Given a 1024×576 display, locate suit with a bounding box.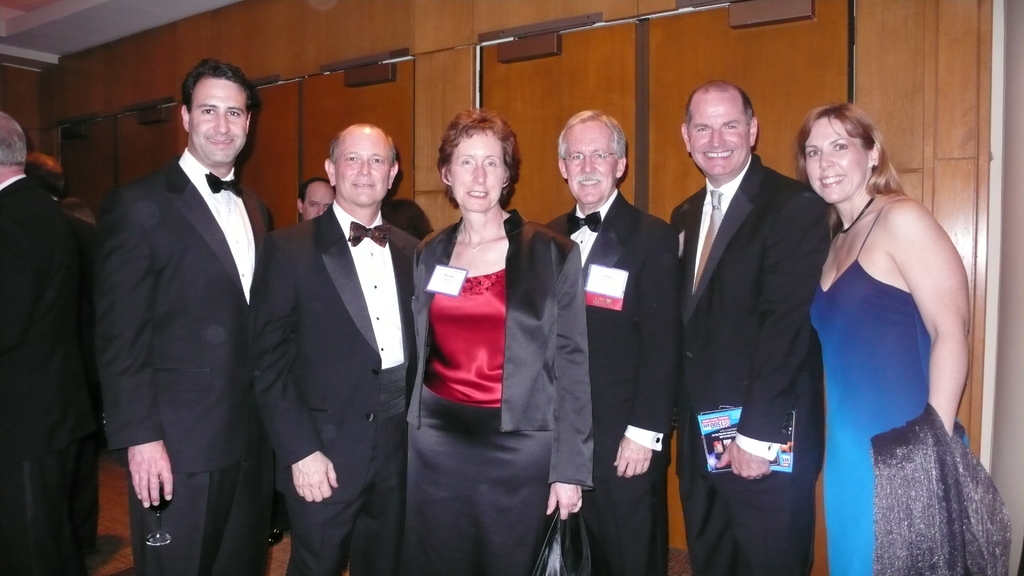
Located: (x1=245, y1=106, x2=433, y2=563).
